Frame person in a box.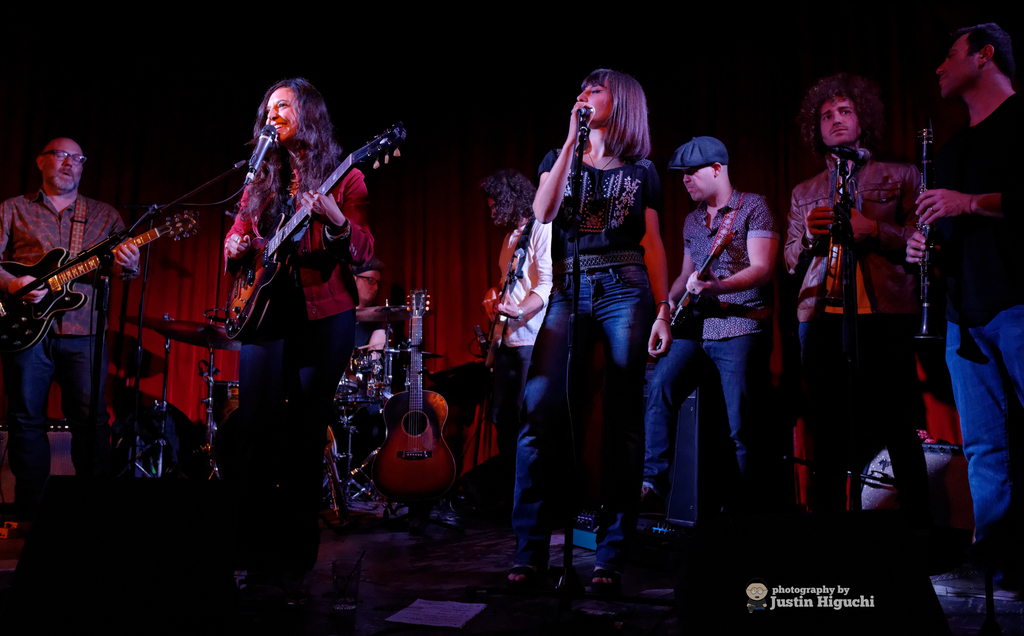
bbox(223, 77, 376, 583).
